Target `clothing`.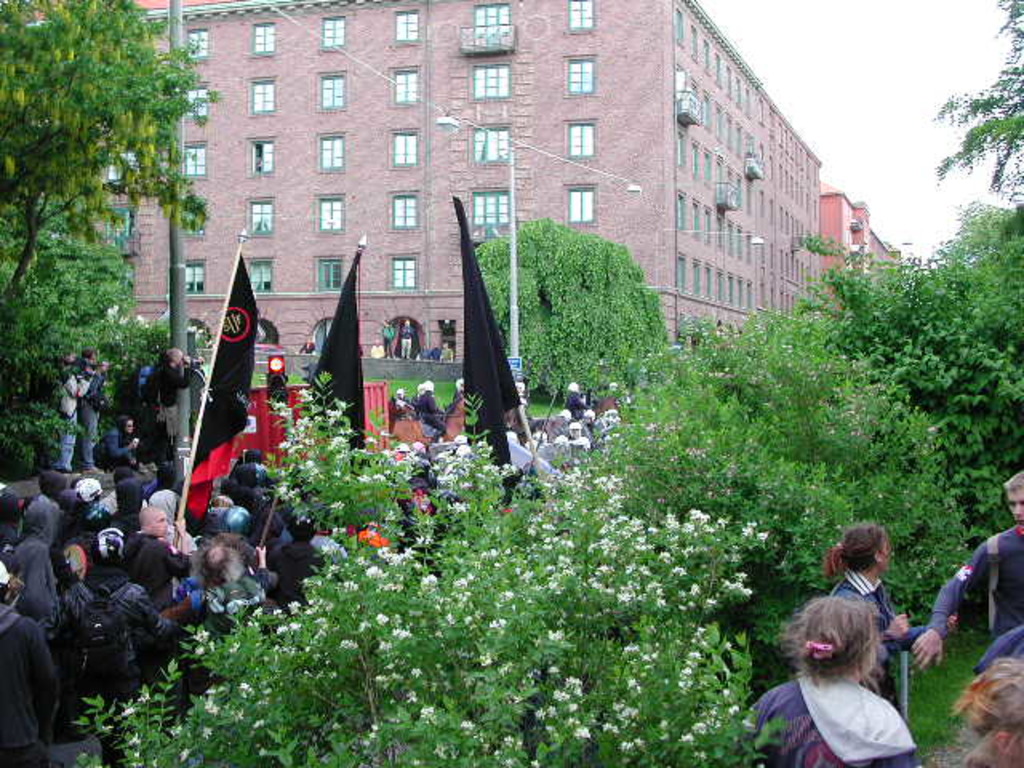
Target region: 85 370 104 461.
